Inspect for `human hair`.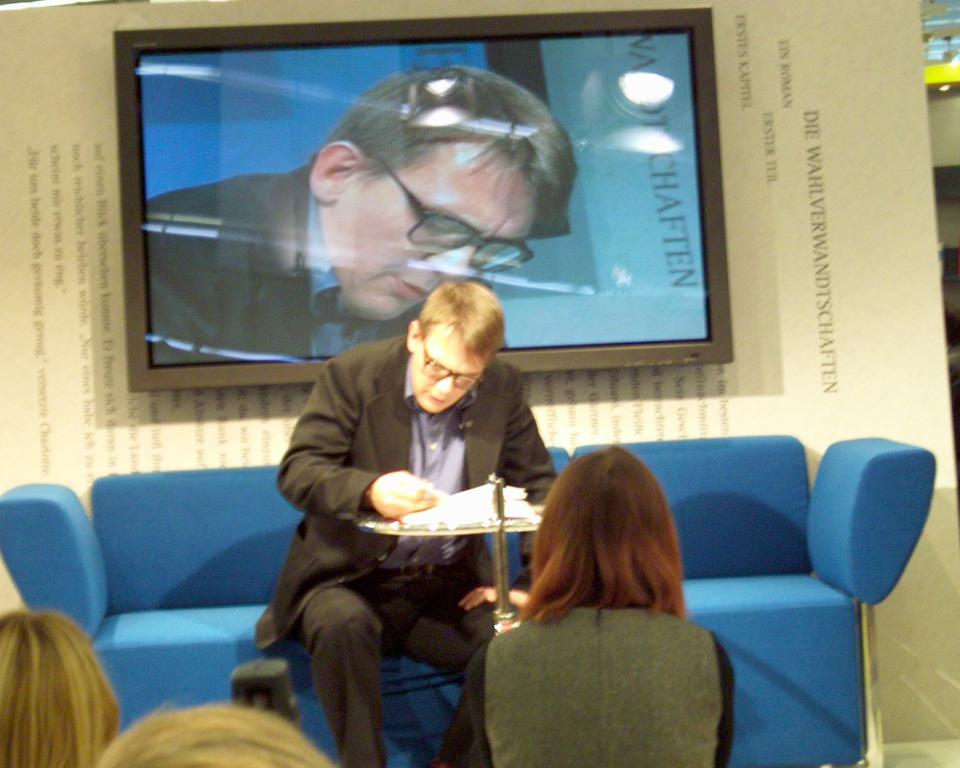
Inspection: pyautogui.locateOnScreen(412, 281, 506, 371).
